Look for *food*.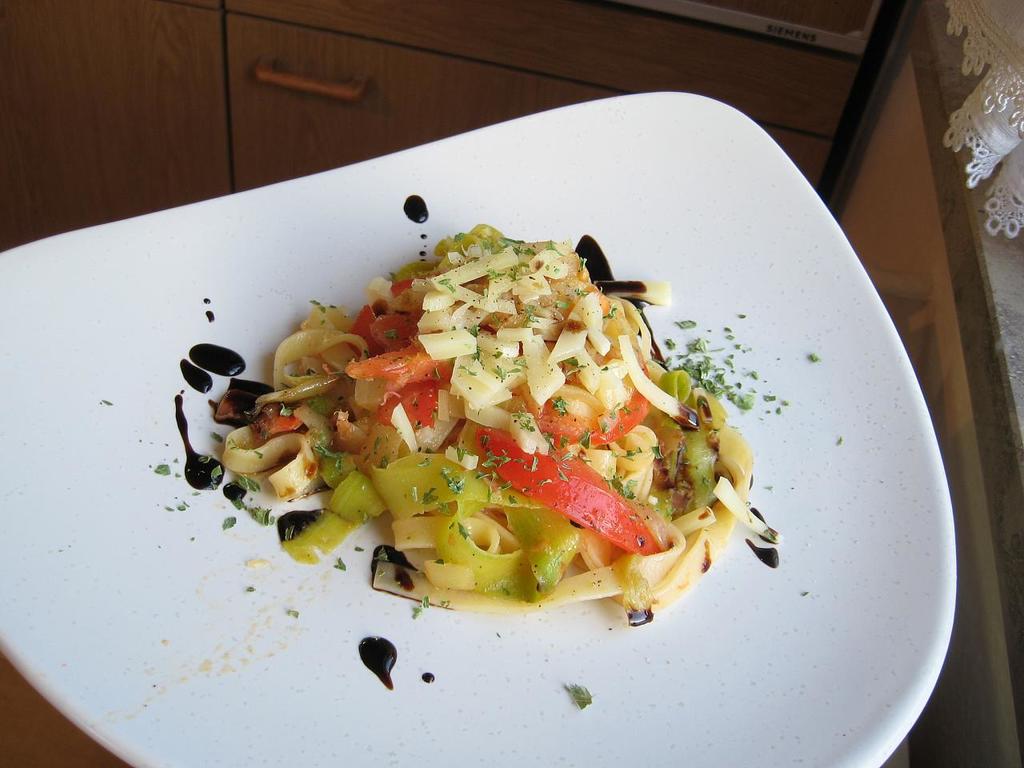
Found: detection(246, 219, 761, 626).
